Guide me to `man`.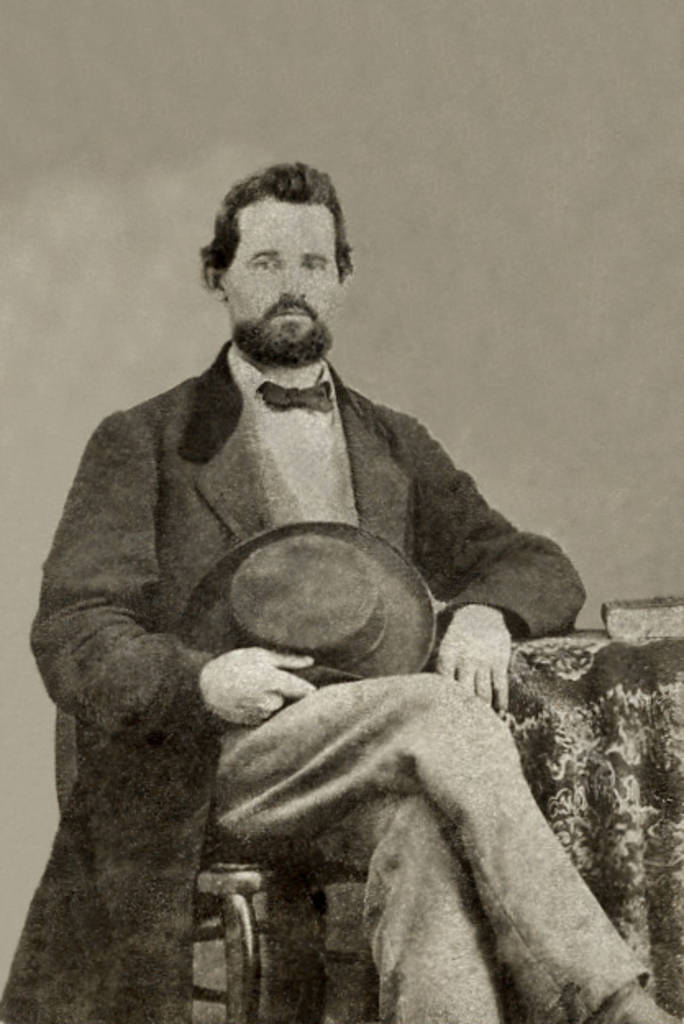
Guidance: box(20, 159, 604, 998).
